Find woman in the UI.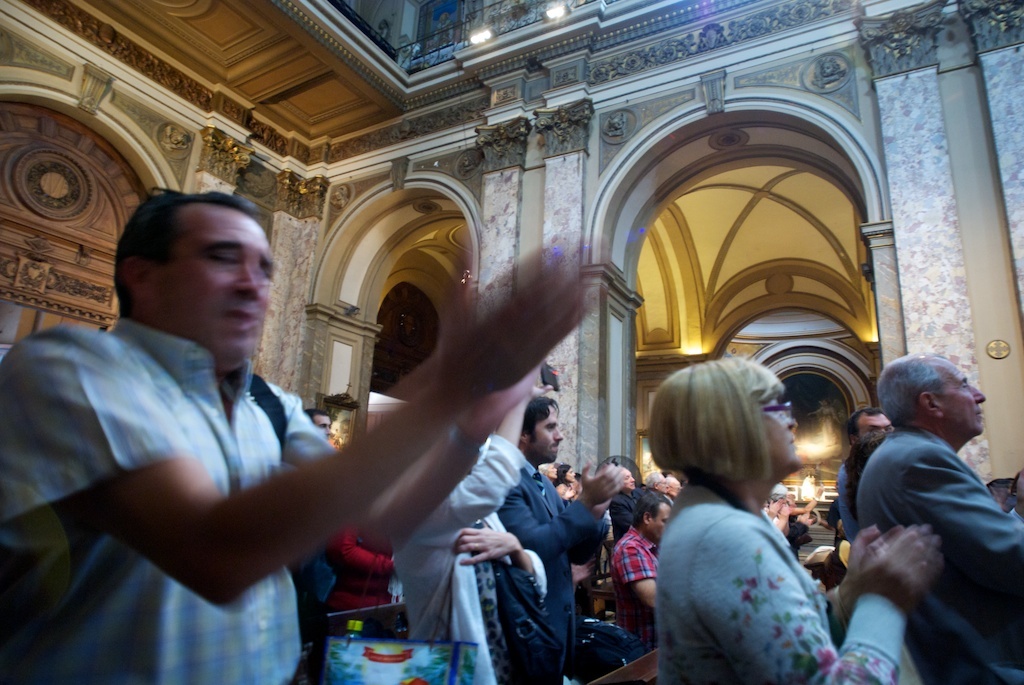
UI element at select_region(844, 430, 892, 521).
